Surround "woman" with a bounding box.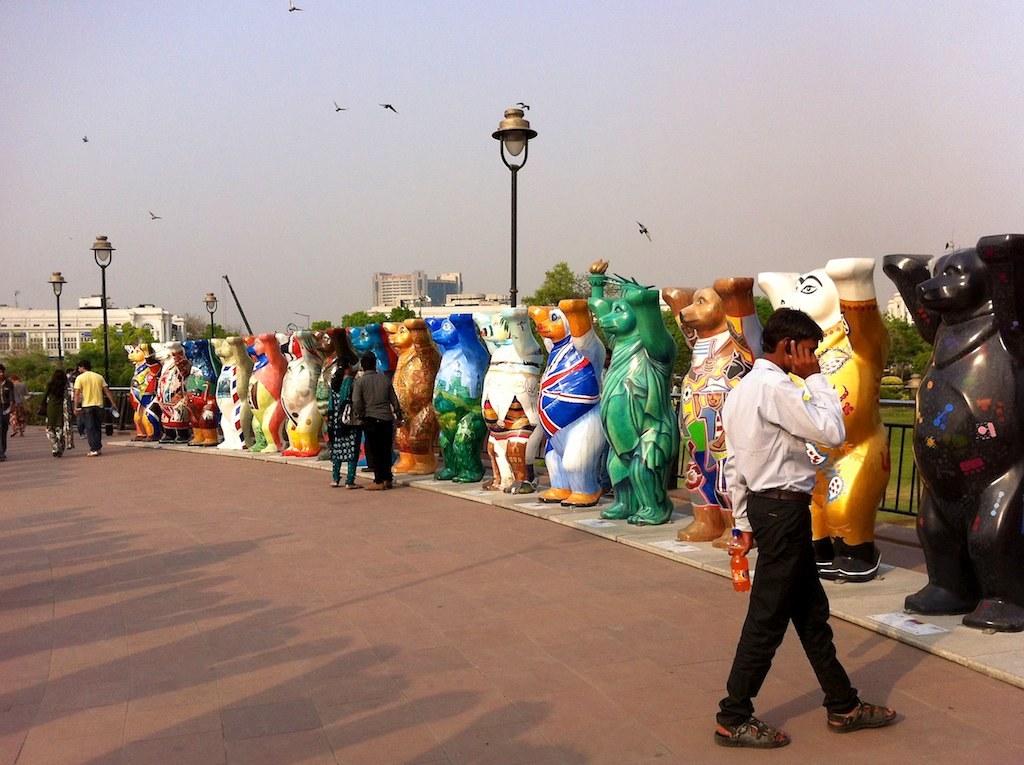
select_region(327, 356, 362, 488).
